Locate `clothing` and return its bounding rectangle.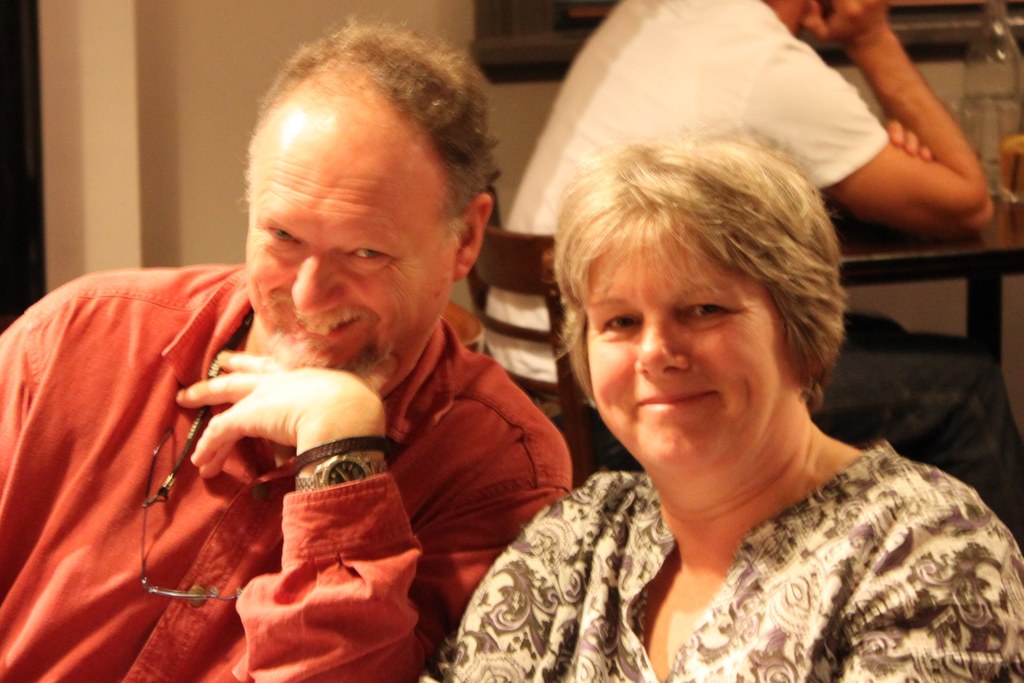
{"left": 431, "top": 422, "right": 1023, "bottom": 682}.
